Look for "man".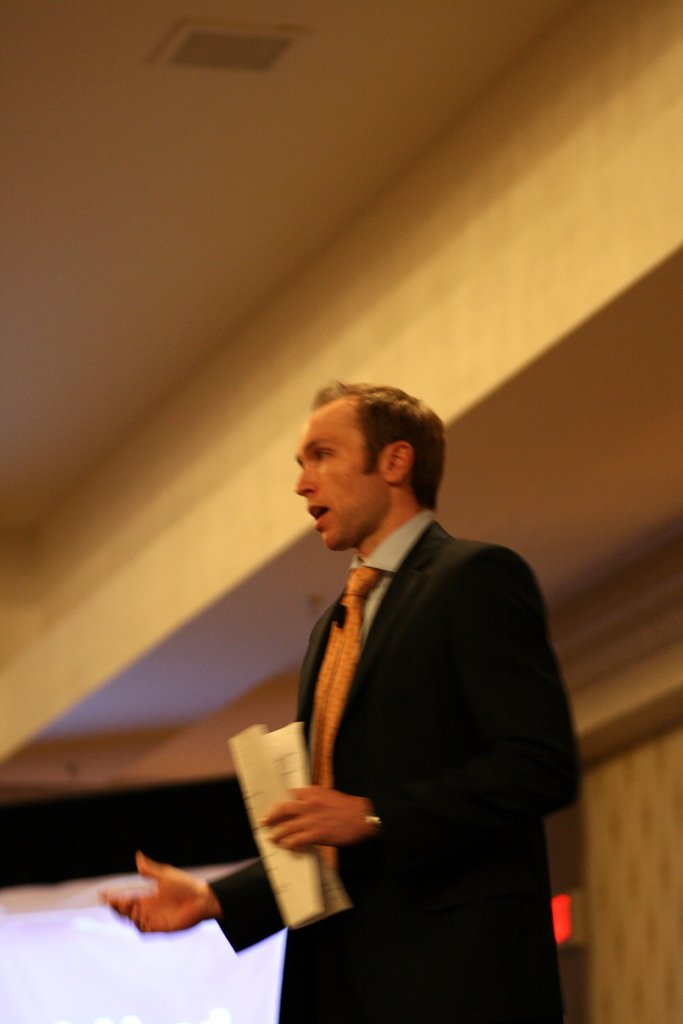
Found: select_region(216, 359, 589, 996).
